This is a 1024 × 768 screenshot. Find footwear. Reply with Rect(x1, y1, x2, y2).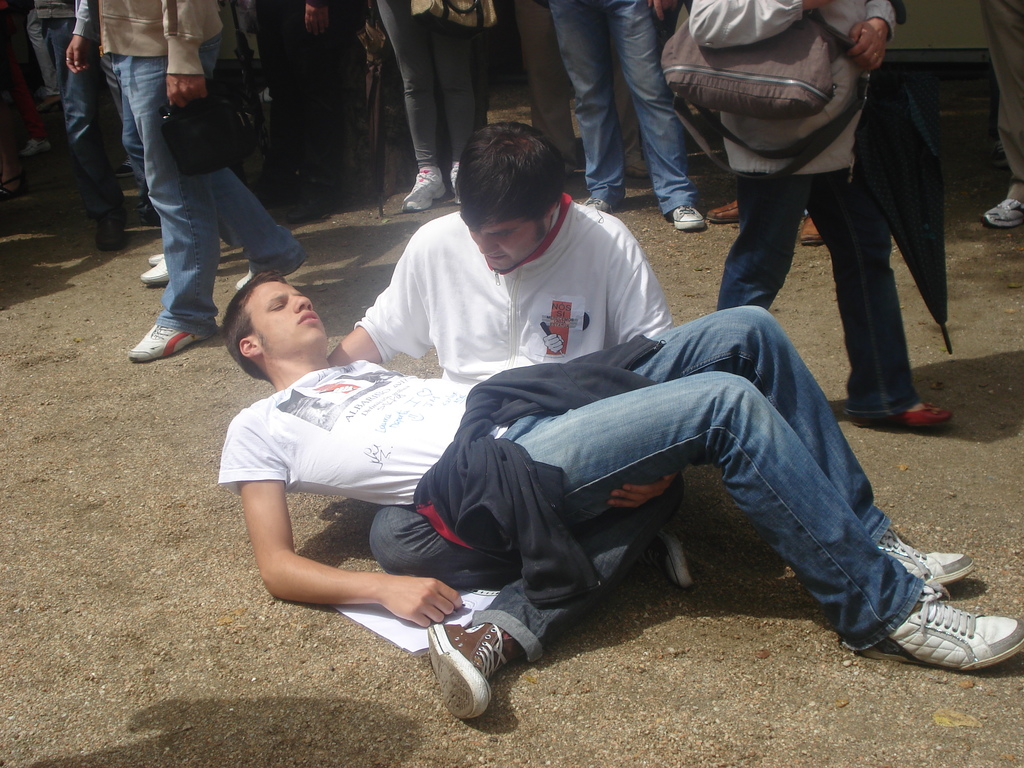
Rect(877, 536, 972, 589).
